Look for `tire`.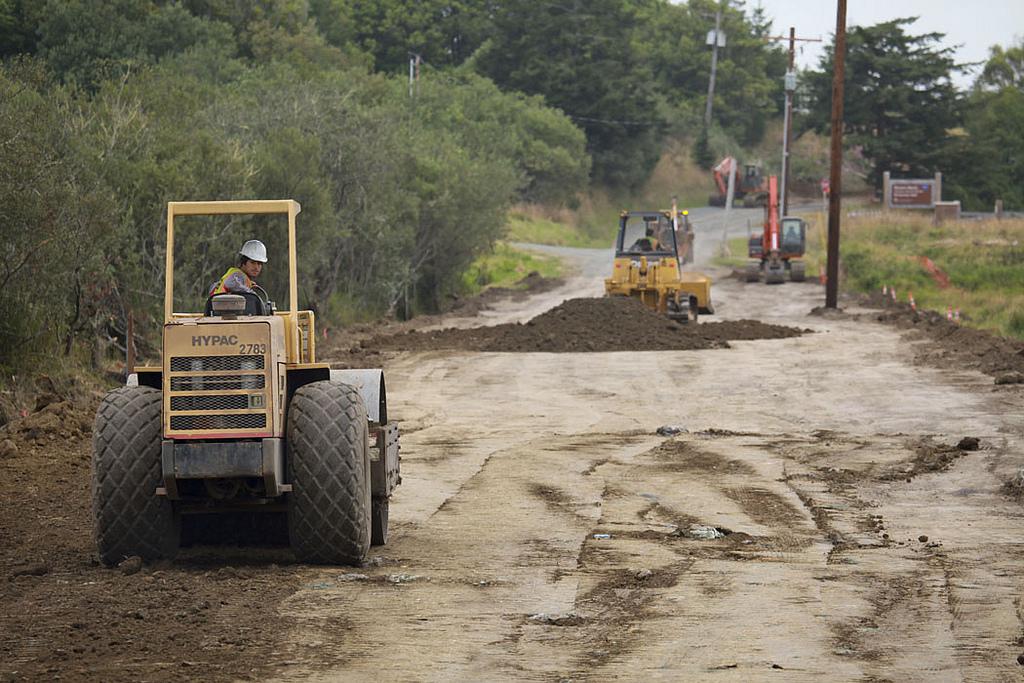
Found: bbox=[270, 375, 375, 572].
